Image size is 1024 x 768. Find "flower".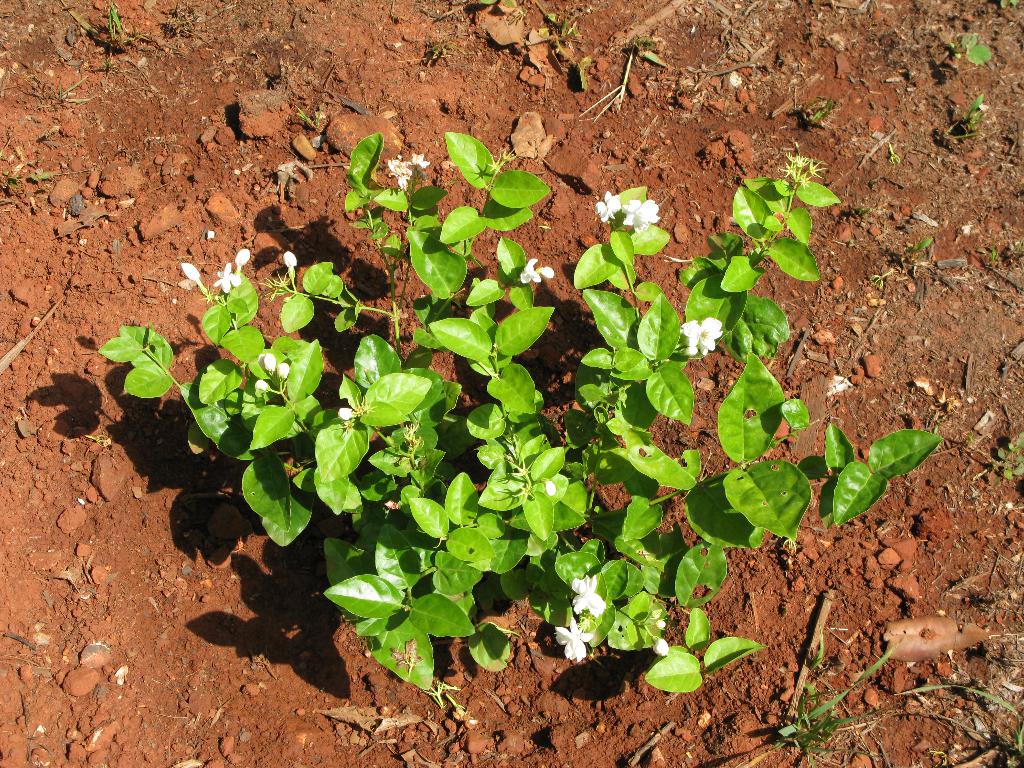
bbox=[568, 573, 604, 618].
